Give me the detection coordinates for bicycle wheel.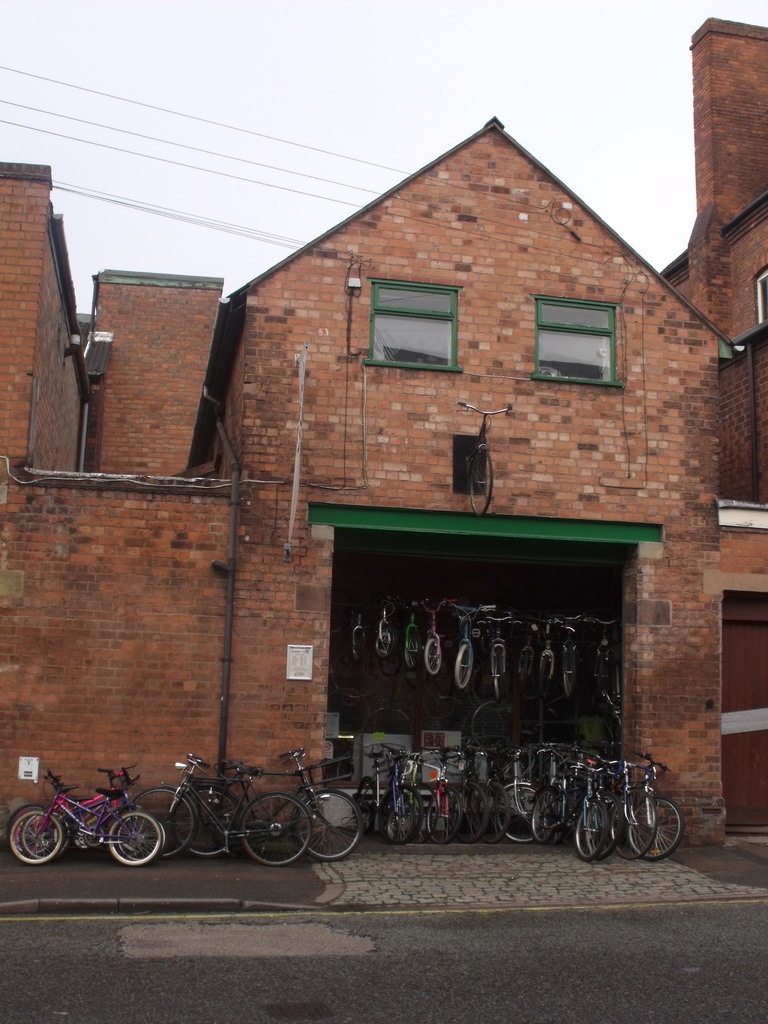
x1=10, y1=808, x2=64, y2=863.
